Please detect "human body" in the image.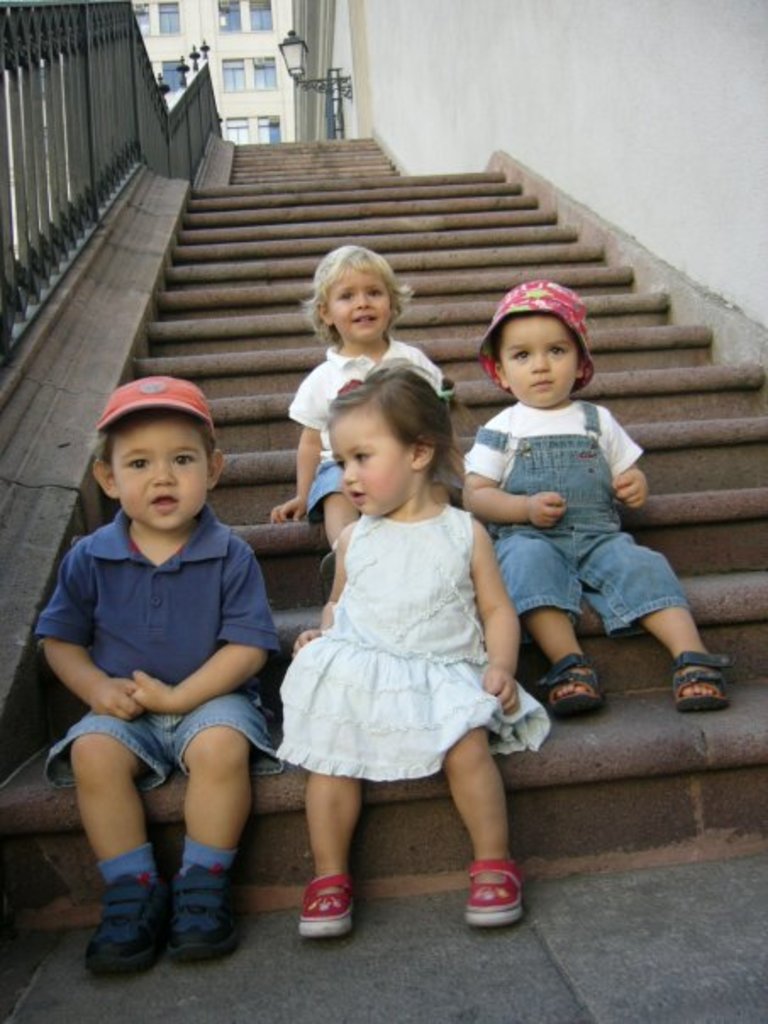
locate(461, 271, 717, 712).
